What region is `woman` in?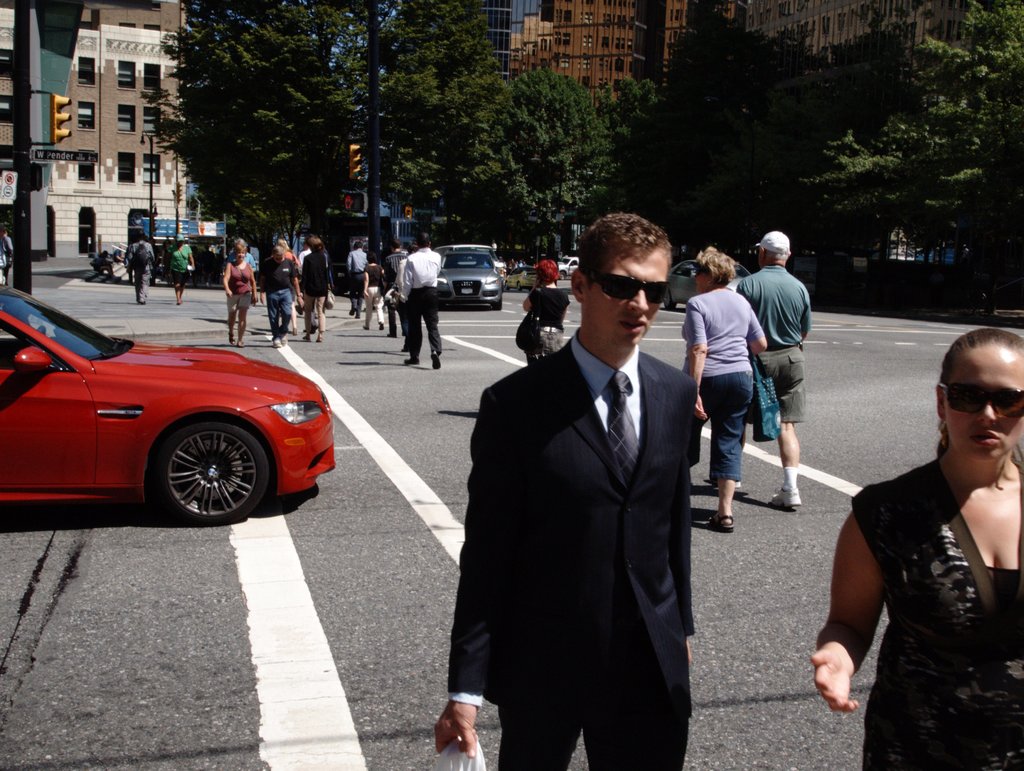
Rect(518, 259, 572, 362).
